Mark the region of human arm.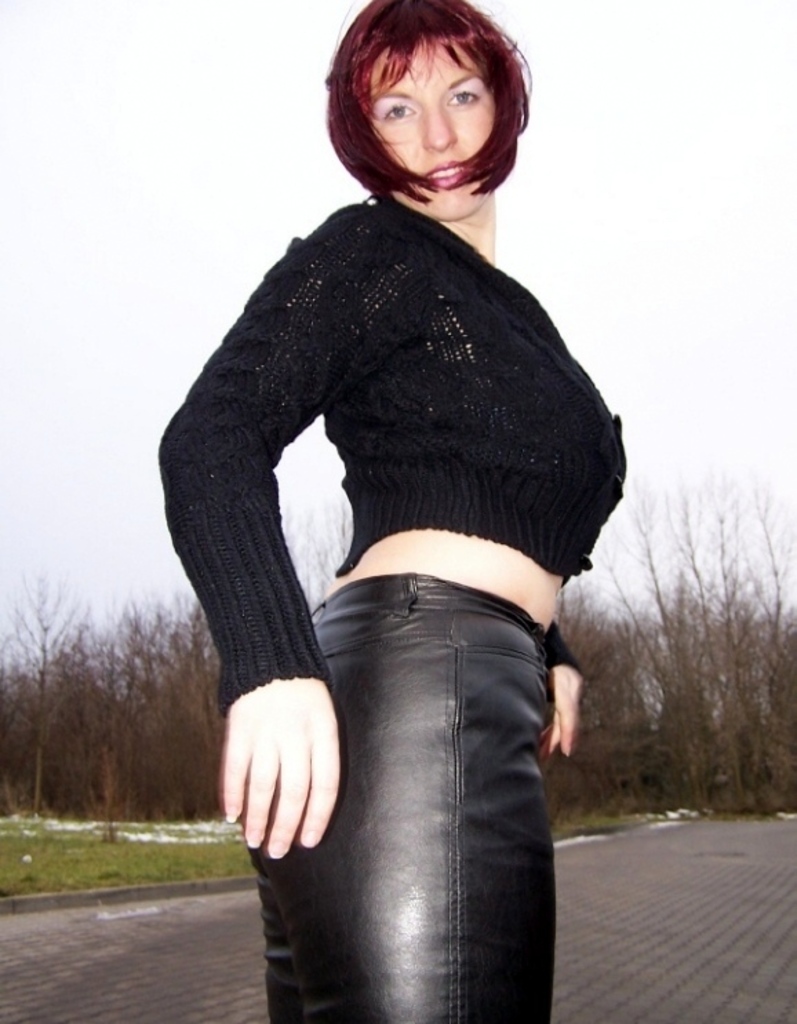
Region: select_region(542, 620, 581, 761).
